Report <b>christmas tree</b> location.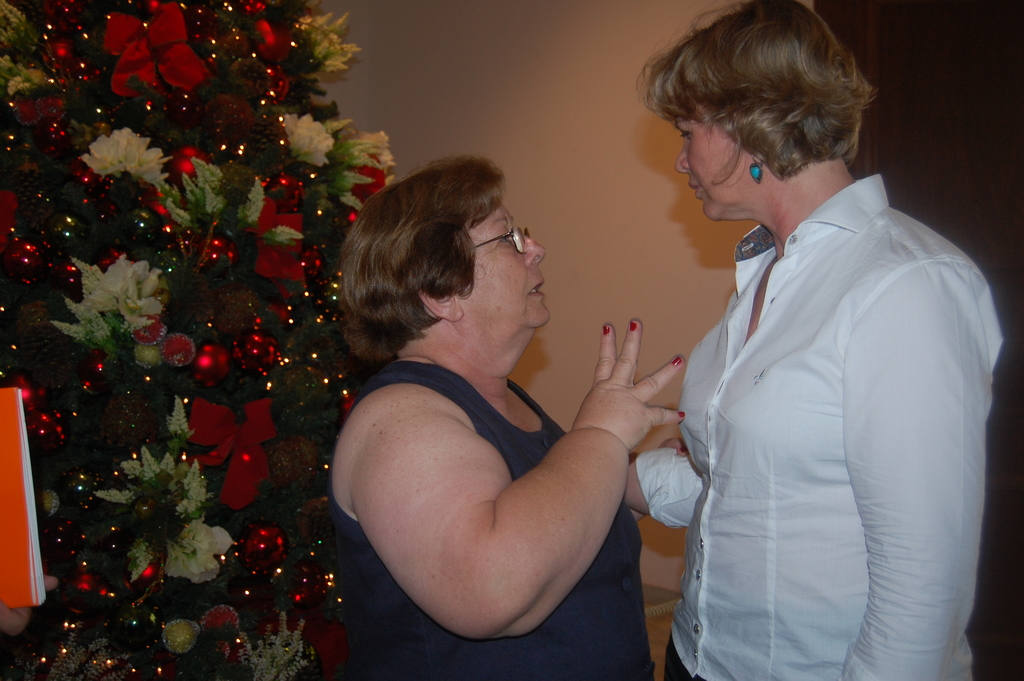
Report: bbox=(0, 0, 402, 680).
